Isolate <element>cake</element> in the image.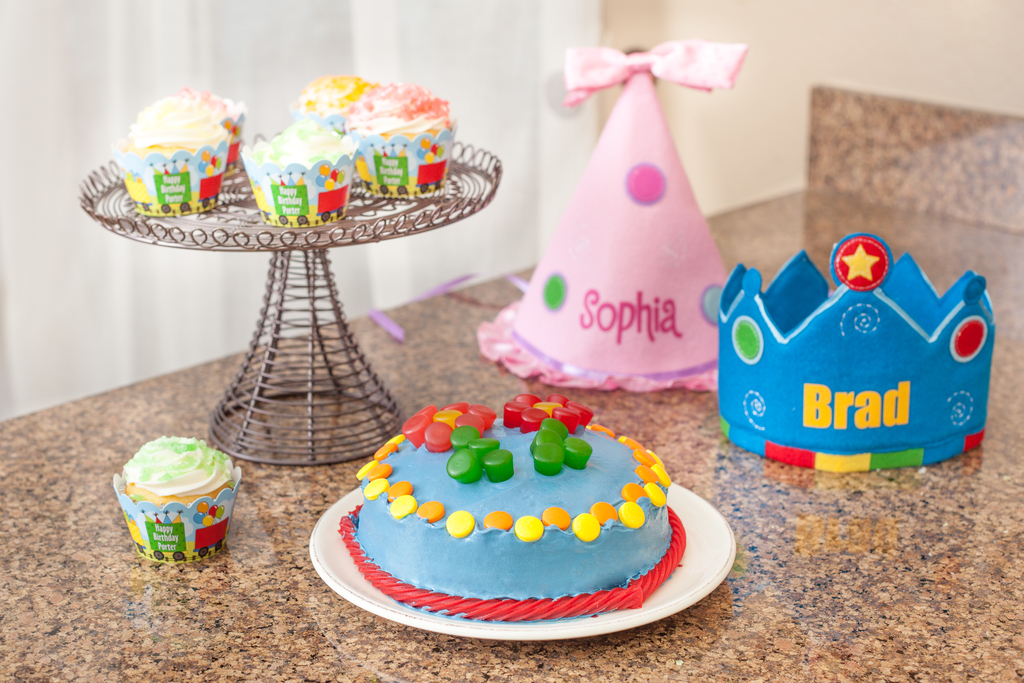
Isolated region: detection(339, 395, 687, 622).
